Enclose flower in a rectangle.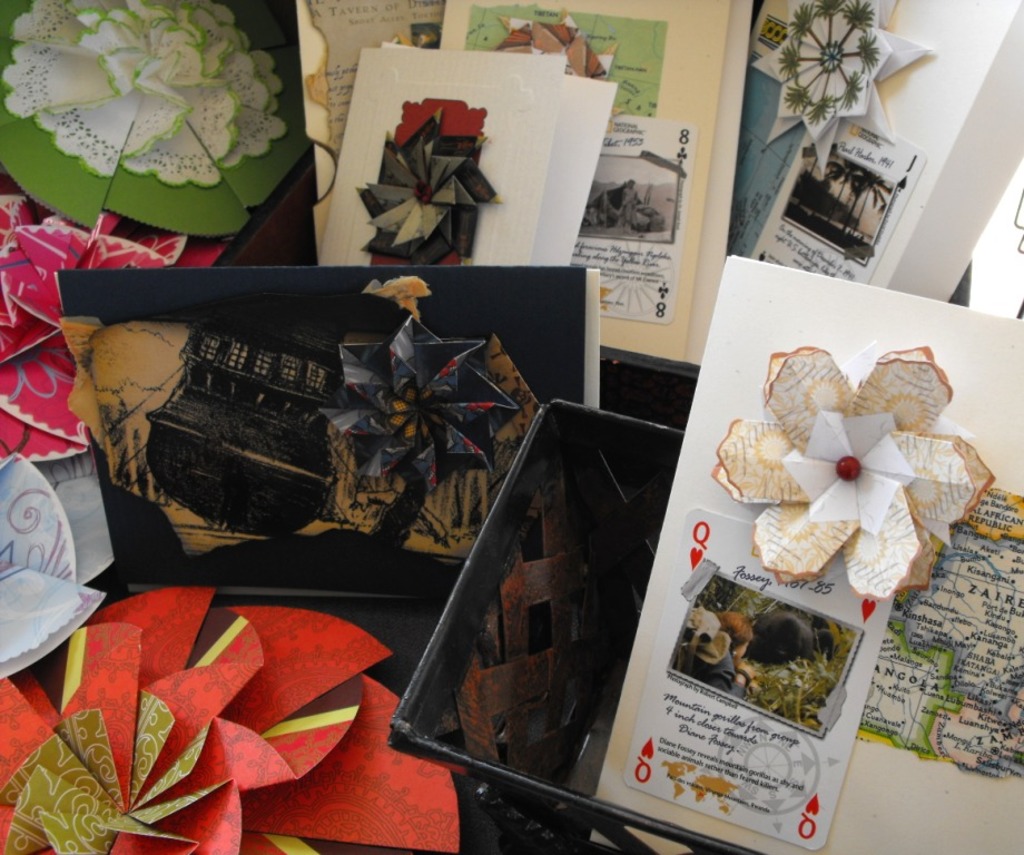
left=723, top=343, right=966, bottom=598.
